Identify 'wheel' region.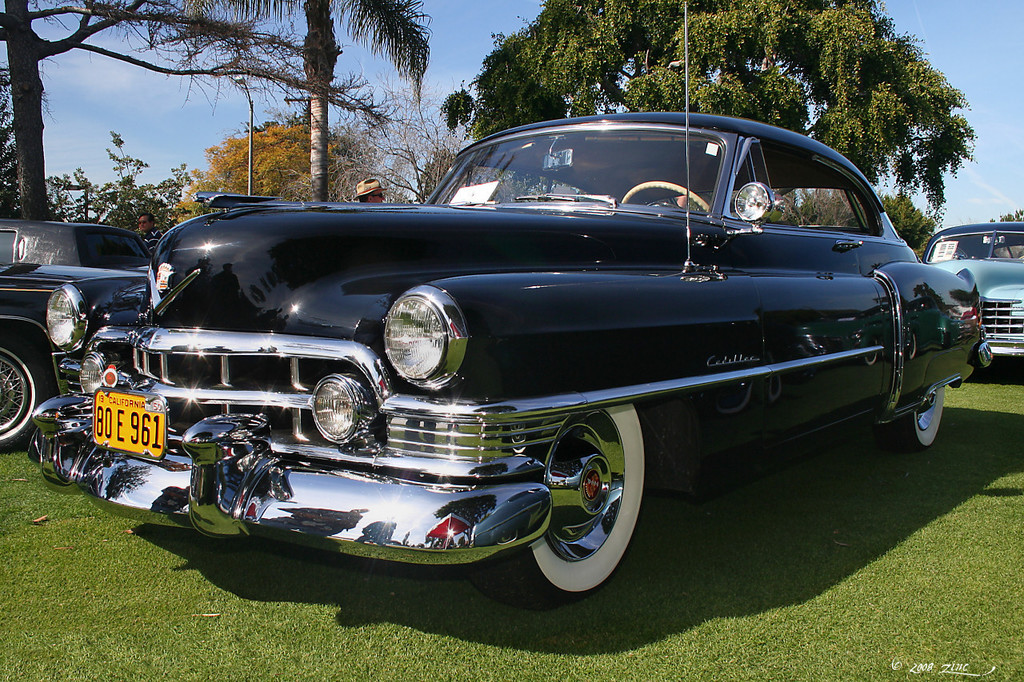
Region: crop(0, 337, 46, 449).
